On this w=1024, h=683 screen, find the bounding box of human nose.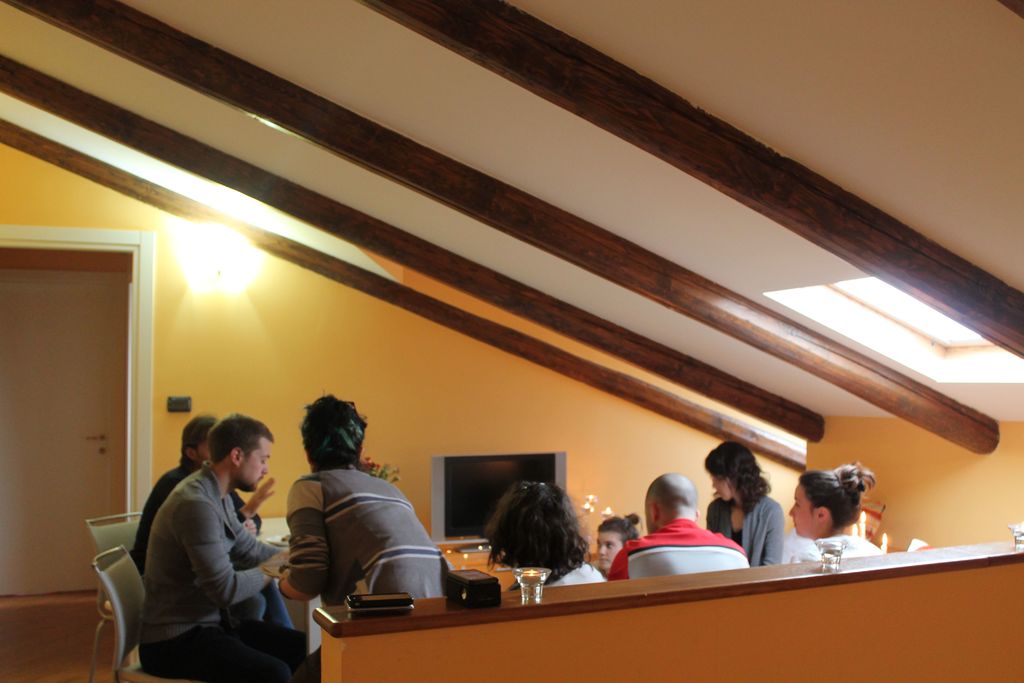
Bounding box: select_region(261, 461, 268, 476).
